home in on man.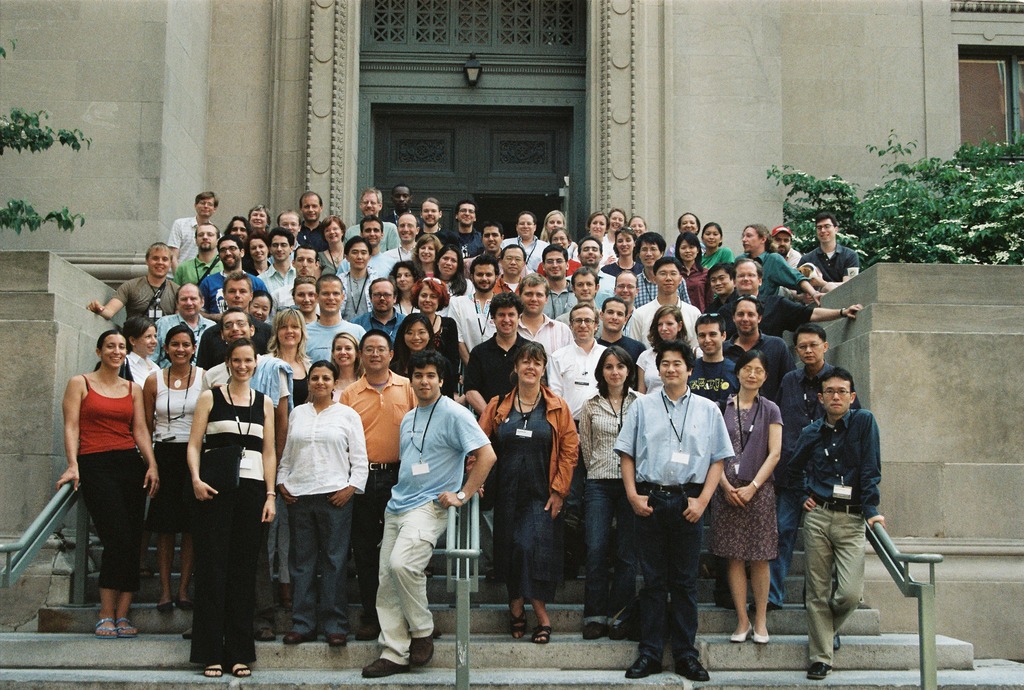
Homed in at <bbox>451, 198, 485, 259</bbox>.
